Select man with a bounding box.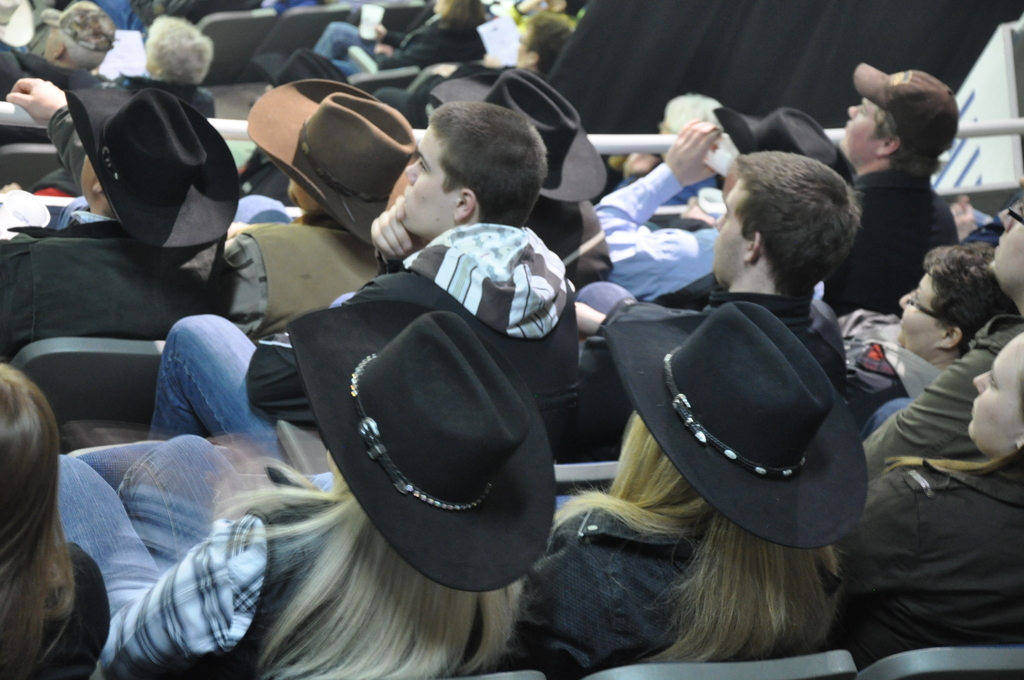
box(840, 72, 956, 316).
